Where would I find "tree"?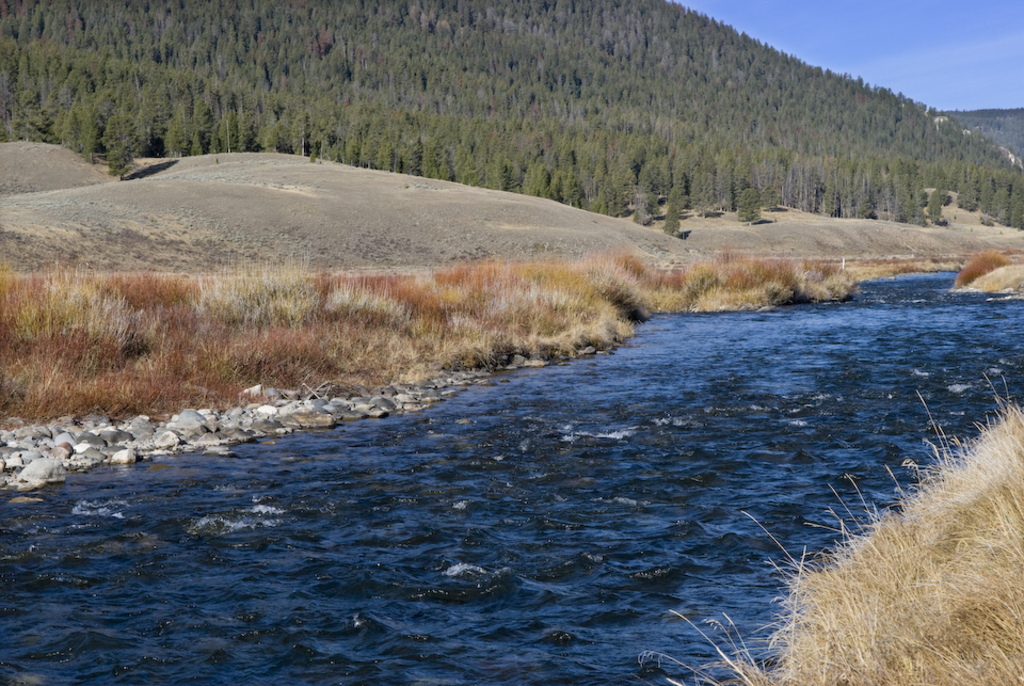
At l=894, t=165, r=906, b=201.
